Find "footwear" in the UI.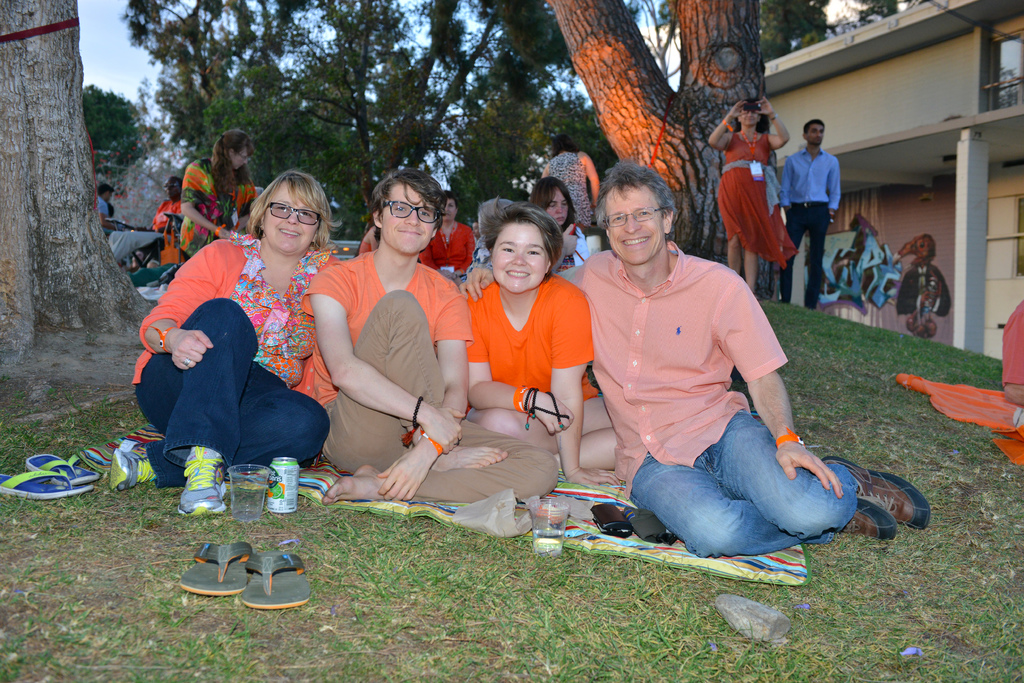
UI element at <region>109, 437, 155, 491</region>.
